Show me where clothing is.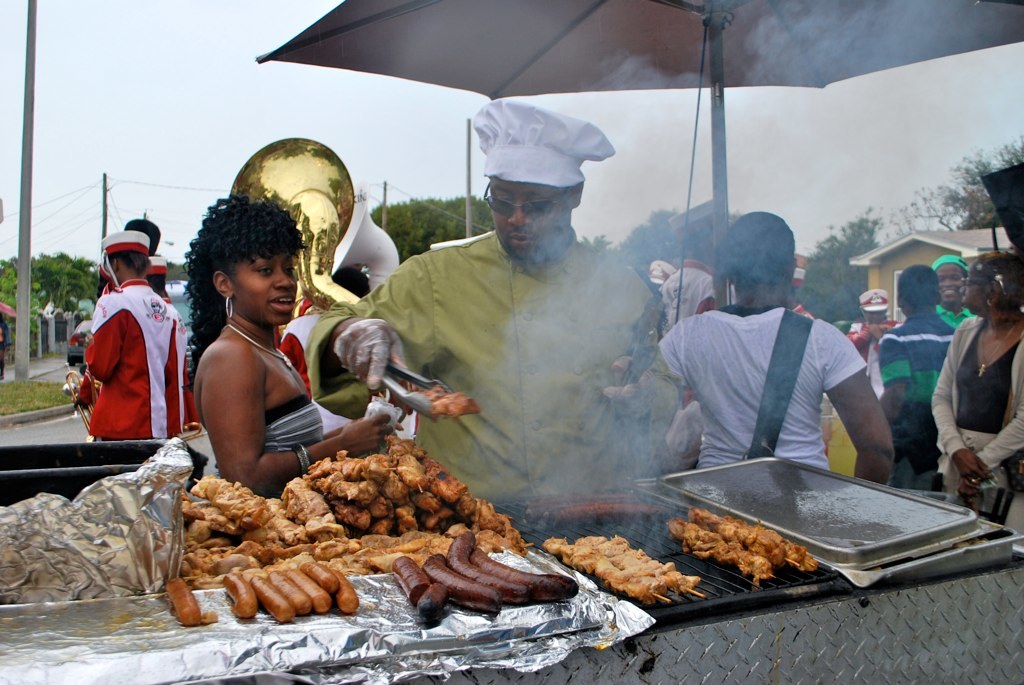
clothing is at {"left": 928, "top": 300, "right": 976, "bottom": 331}.
